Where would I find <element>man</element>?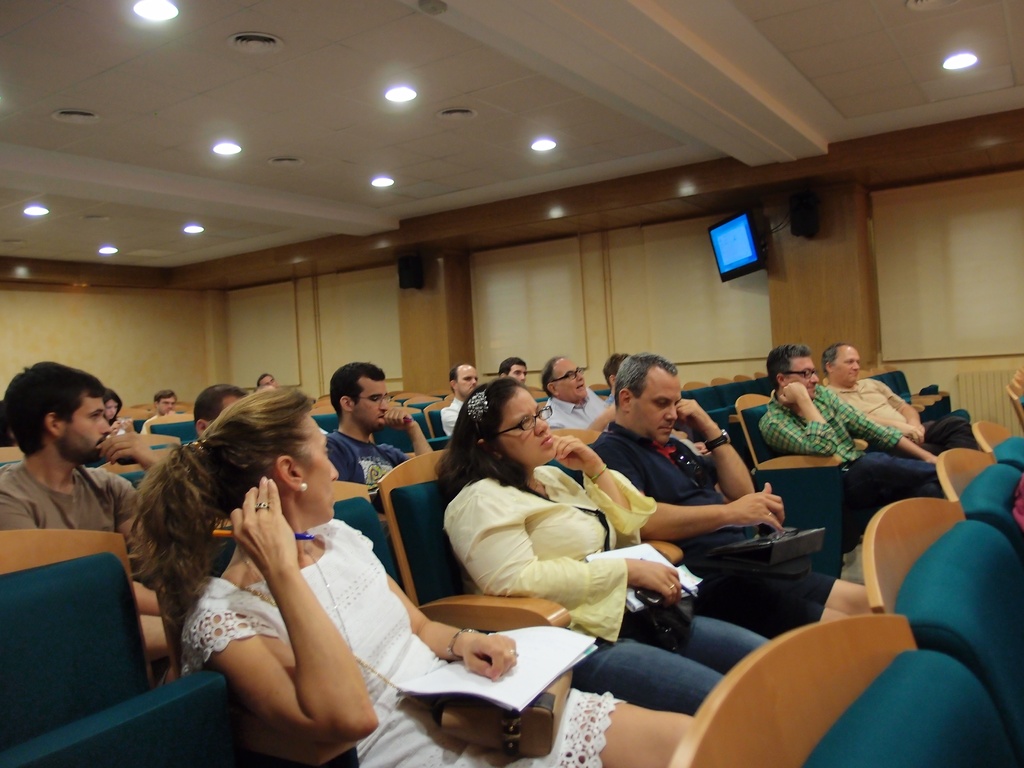
At locate(332, 362, 445, 524).
